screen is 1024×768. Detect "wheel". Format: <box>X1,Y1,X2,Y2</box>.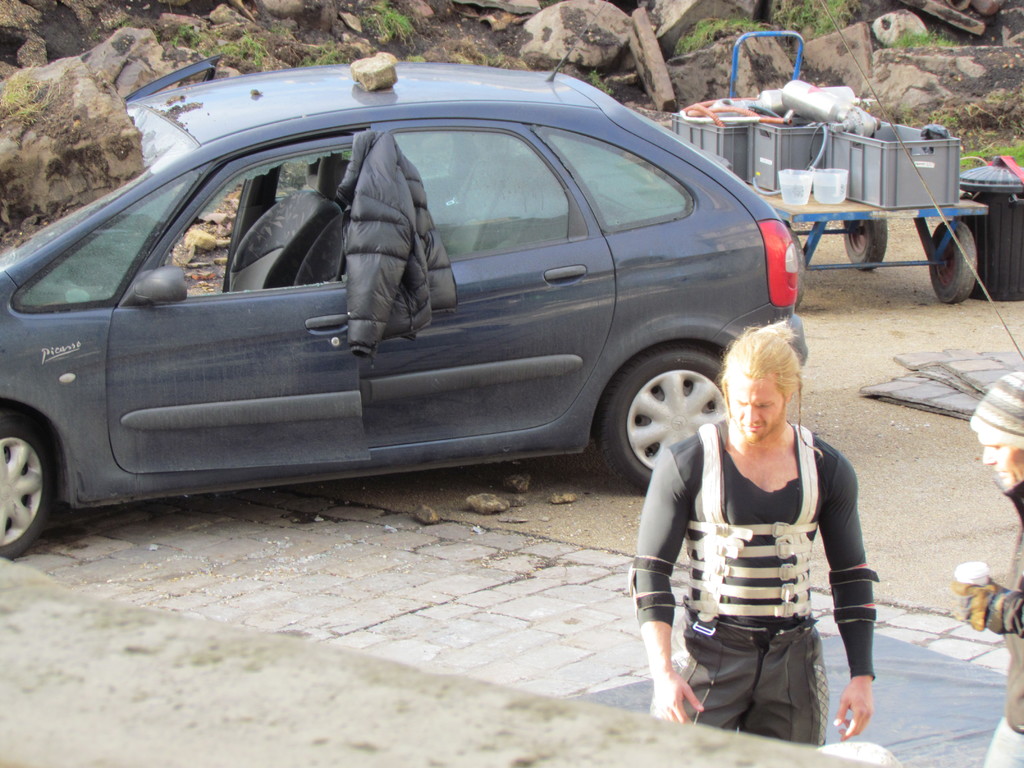
<box>929,220,977,303</box>.
